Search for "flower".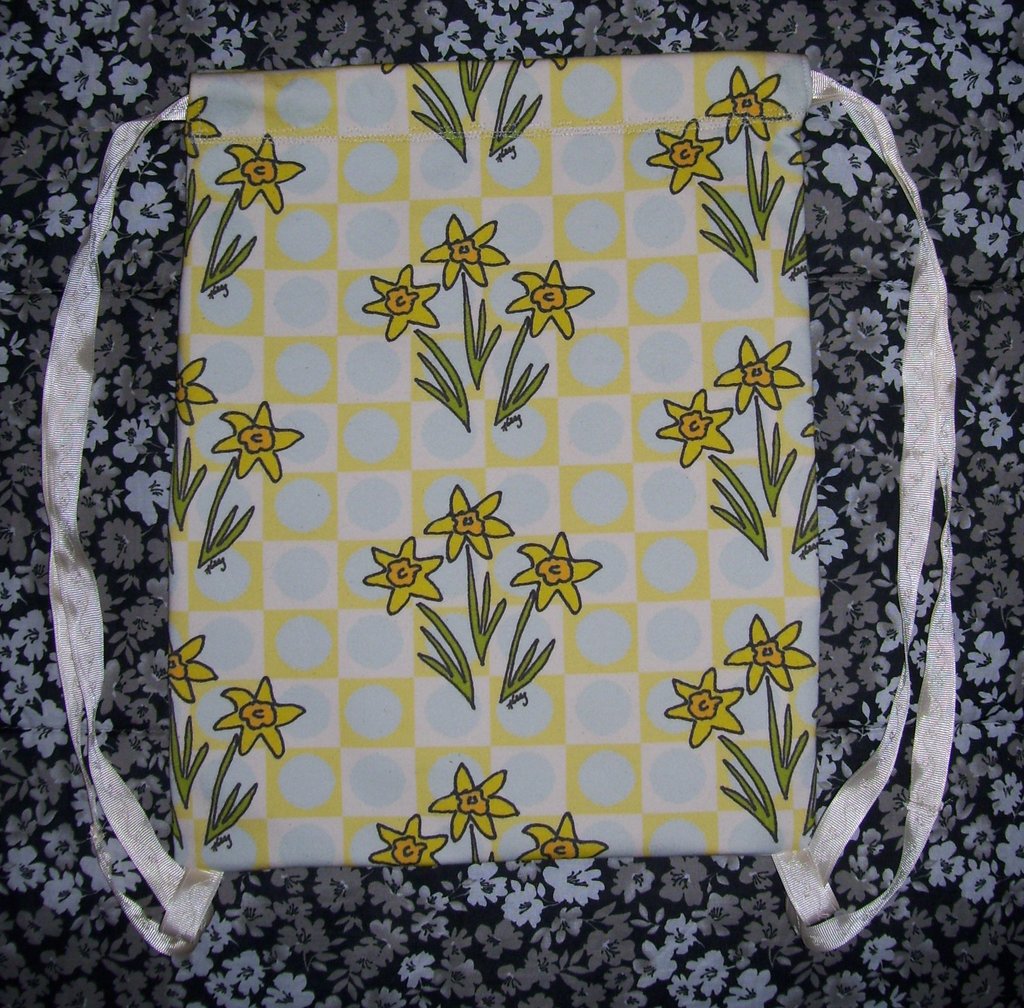
Found at {"x1": 658, "y1": 374, "x2": 758, "y2": 476}.
